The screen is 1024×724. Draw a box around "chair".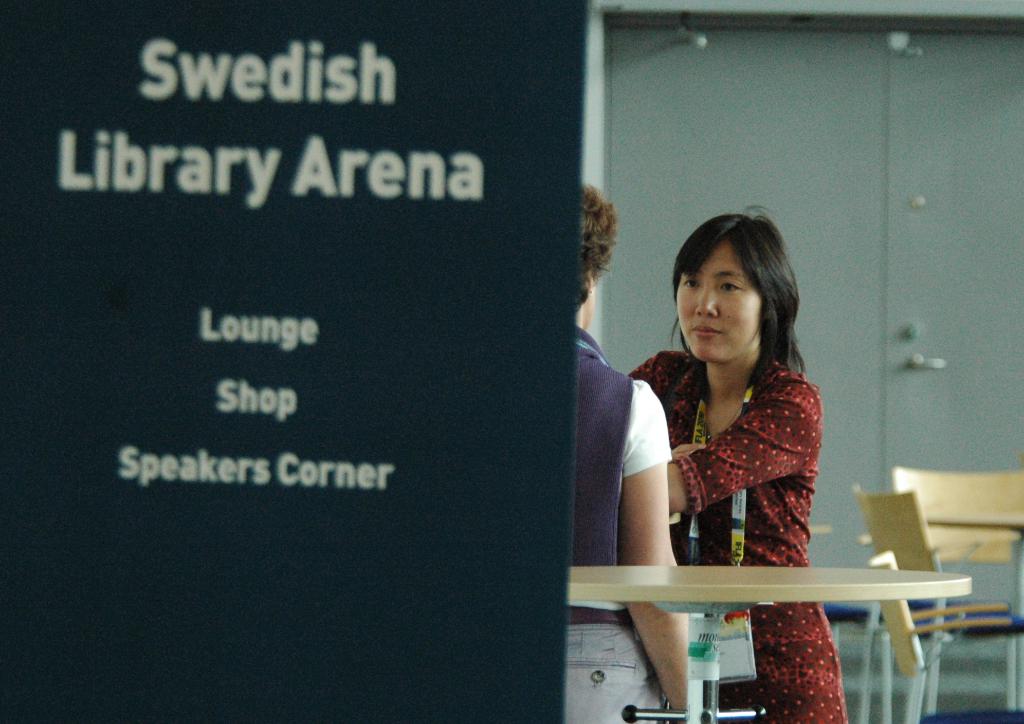
Rect(866, 552, 1011, 723).
